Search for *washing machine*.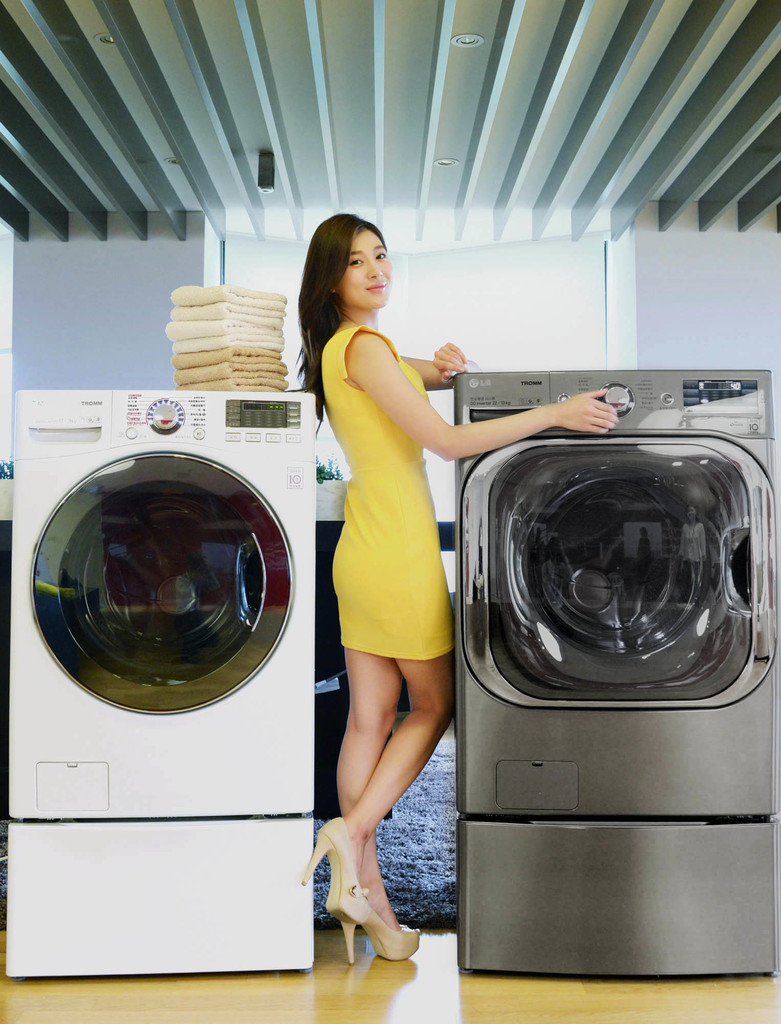
Found at [x1=448, y1=369, x2=780, y2=976].
